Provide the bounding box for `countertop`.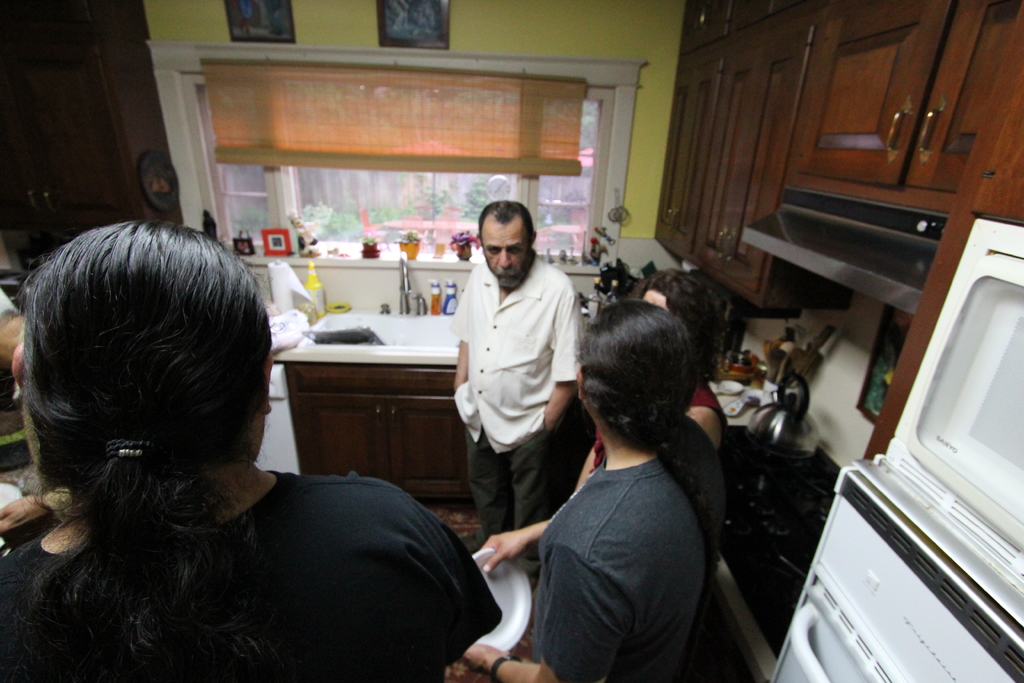
<region>708, 377, 850, 682</region>.
